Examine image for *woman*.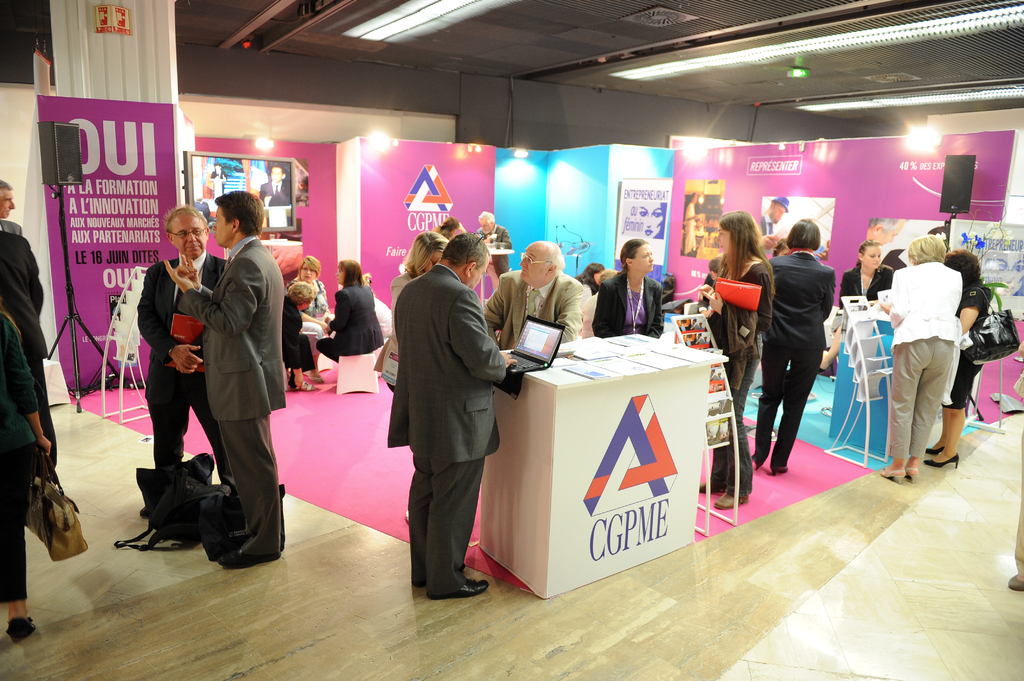
Examination result: [286, 253, 328, 332].
